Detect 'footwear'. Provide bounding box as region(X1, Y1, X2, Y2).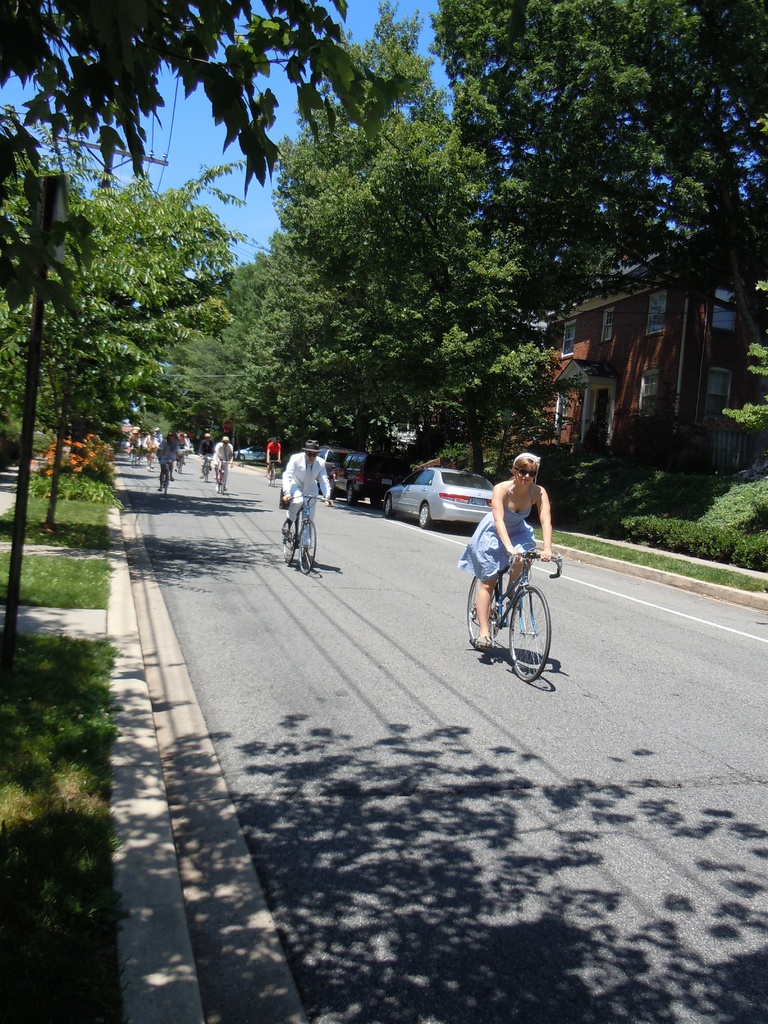
region(474, 634, 492, 646).
